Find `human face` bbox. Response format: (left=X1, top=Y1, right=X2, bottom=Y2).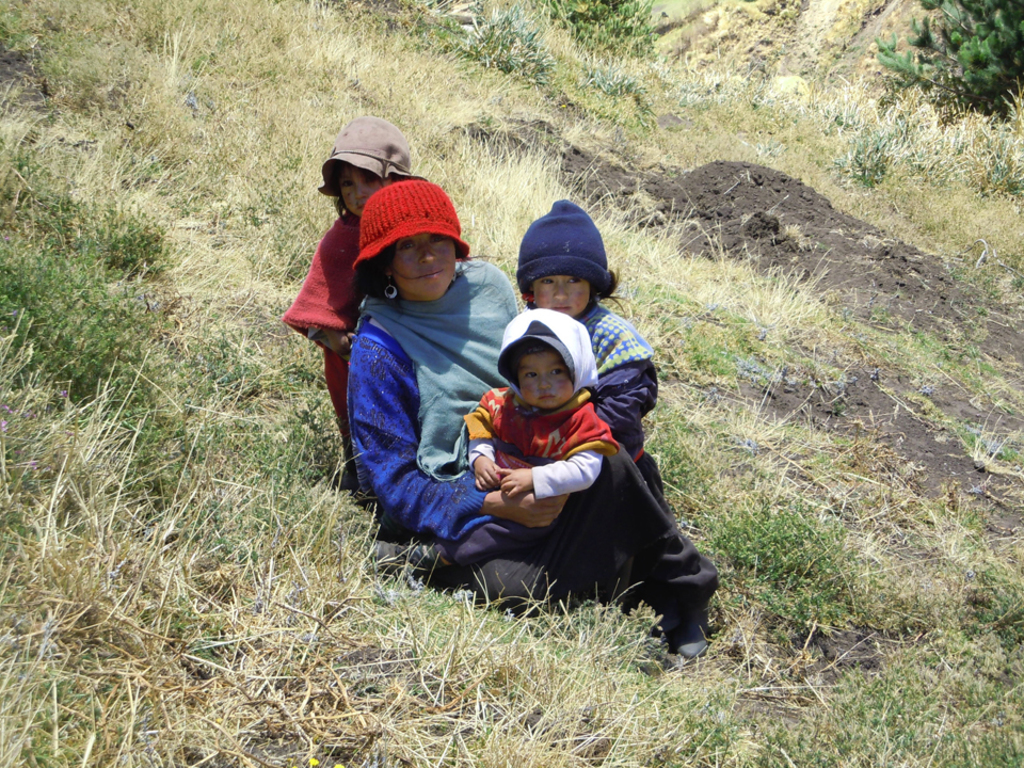
(left=535, top=277, right=592, bottom=318).
